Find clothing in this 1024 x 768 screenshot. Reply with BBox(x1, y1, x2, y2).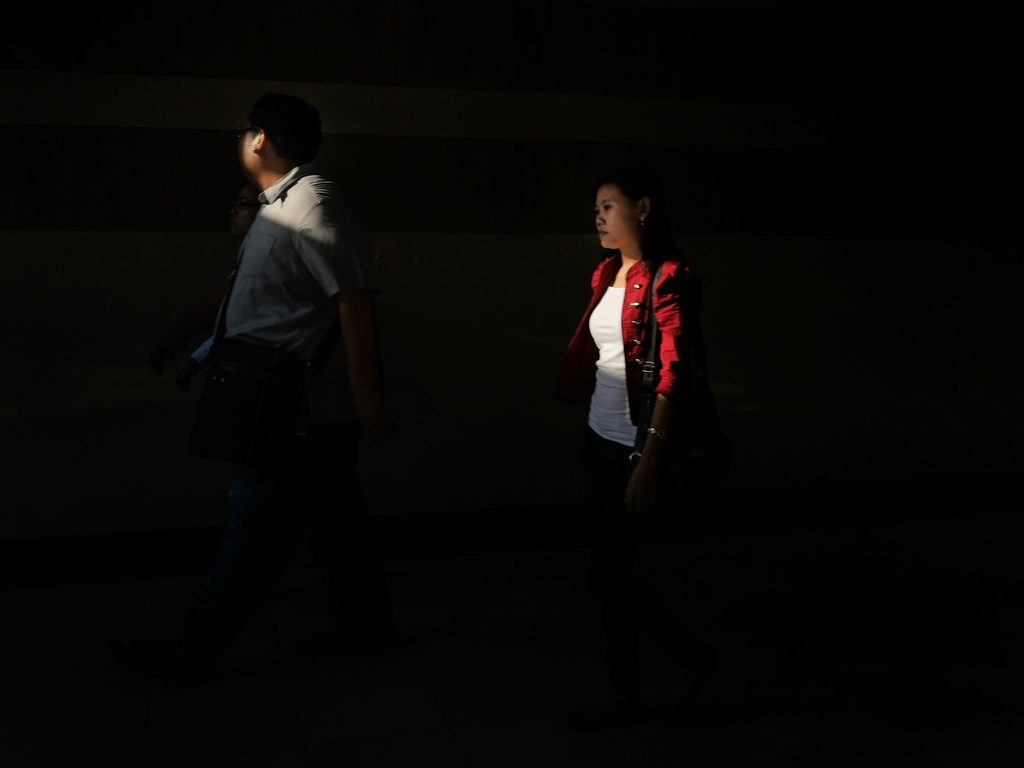
BBox(567, 249, 694, 449).
